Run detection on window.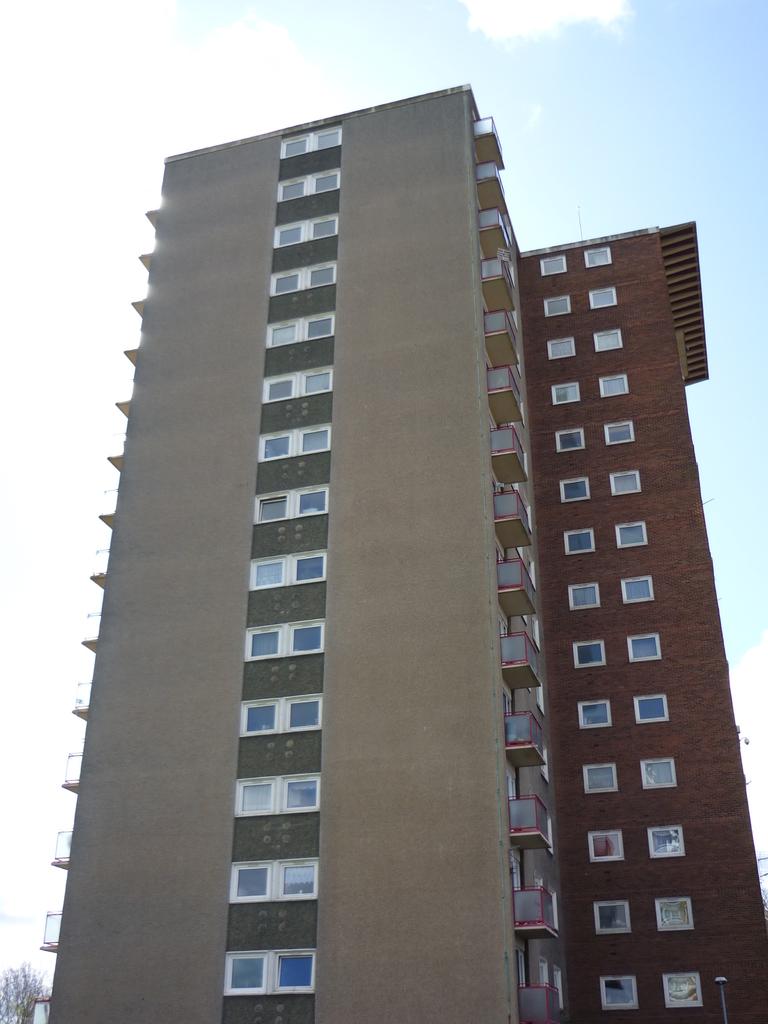
Result: left=559, top=522, right=598, bottom=556.
